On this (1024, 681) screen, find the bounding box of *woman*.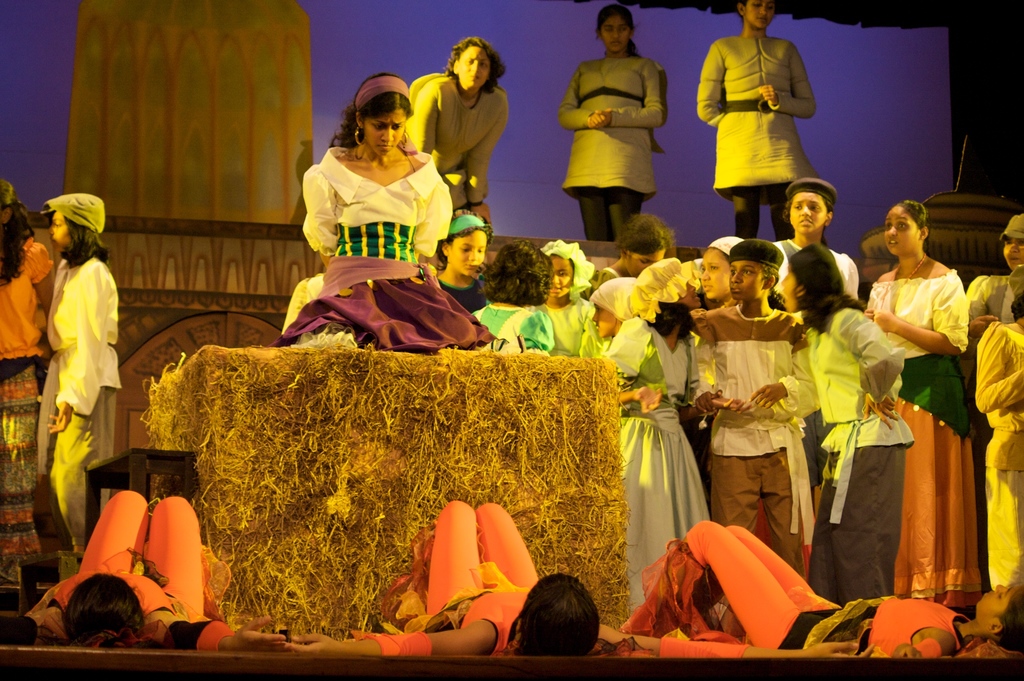
Bounding box: bbox=(436, 207, 496, 319).
